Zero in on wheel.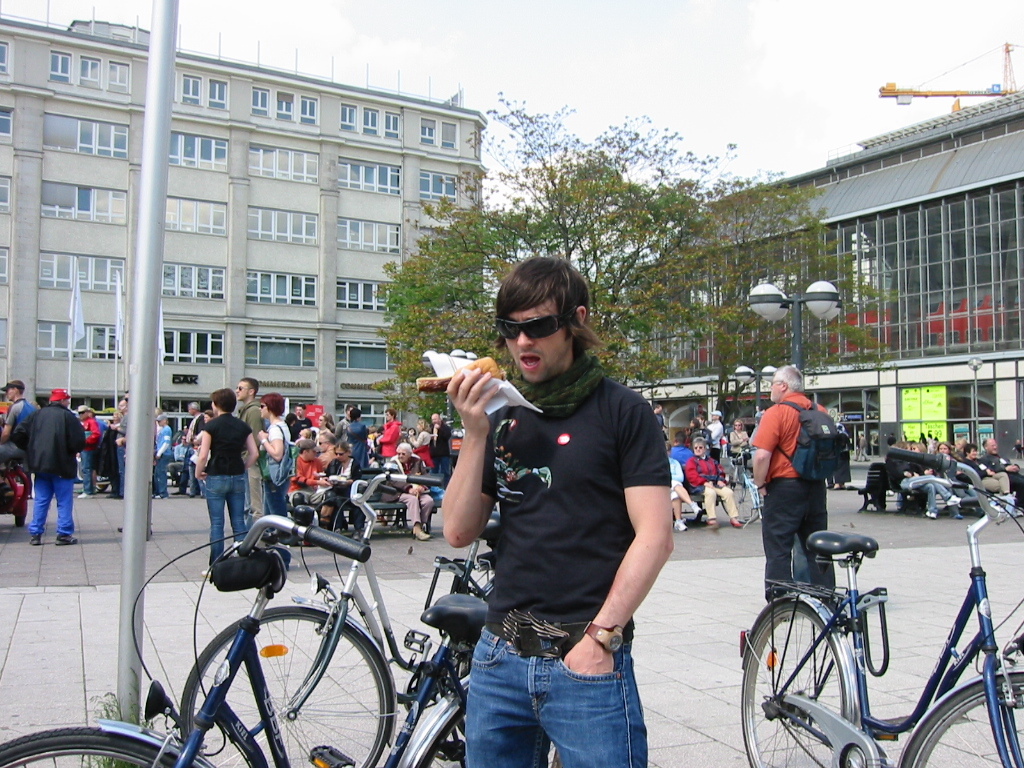
Zeroed in: (907, 676, 1023, 767).
